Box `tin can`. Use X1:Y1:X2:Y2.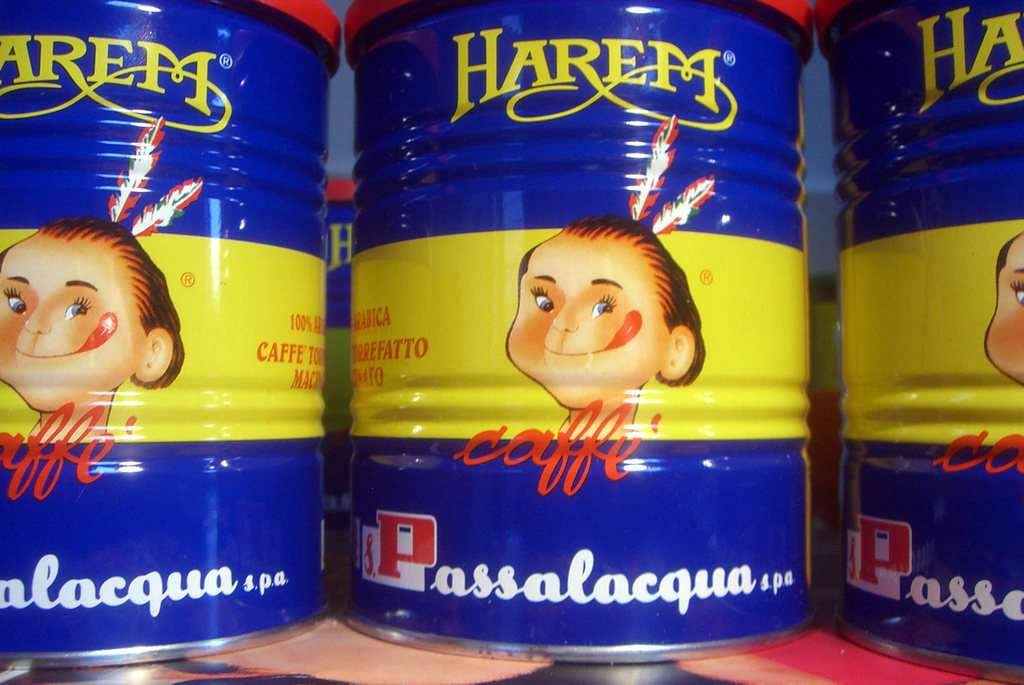
821:0:1023:683.
